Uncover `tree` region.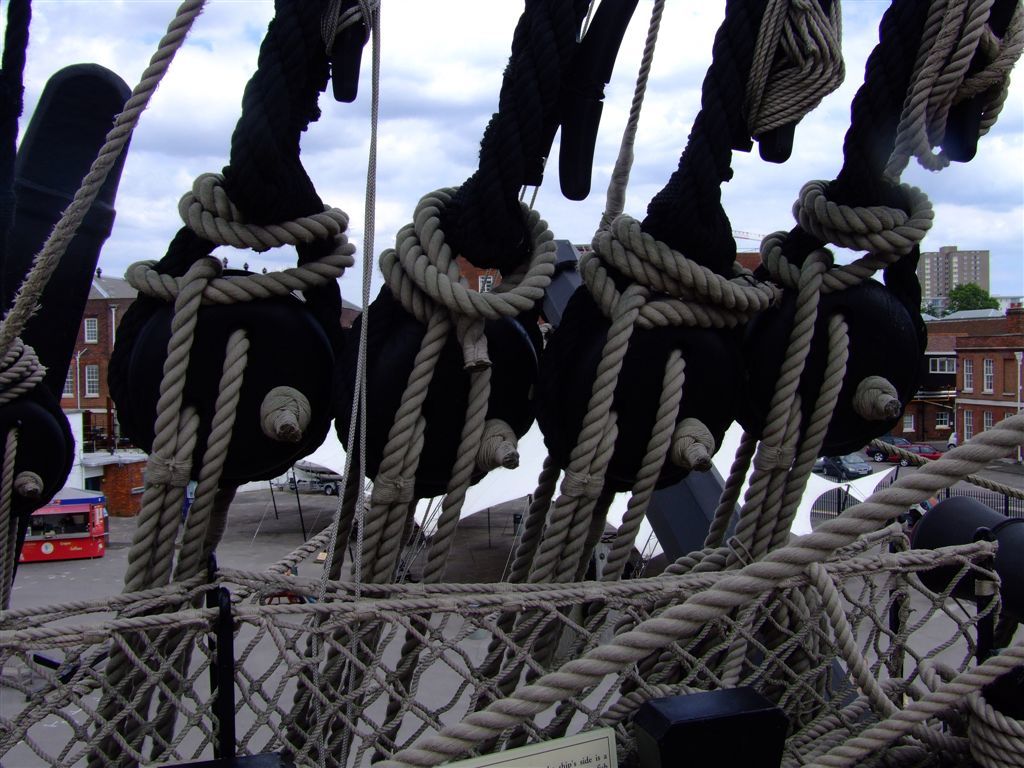
Uncovered: l=946, t=280, r=1000, b=307.
